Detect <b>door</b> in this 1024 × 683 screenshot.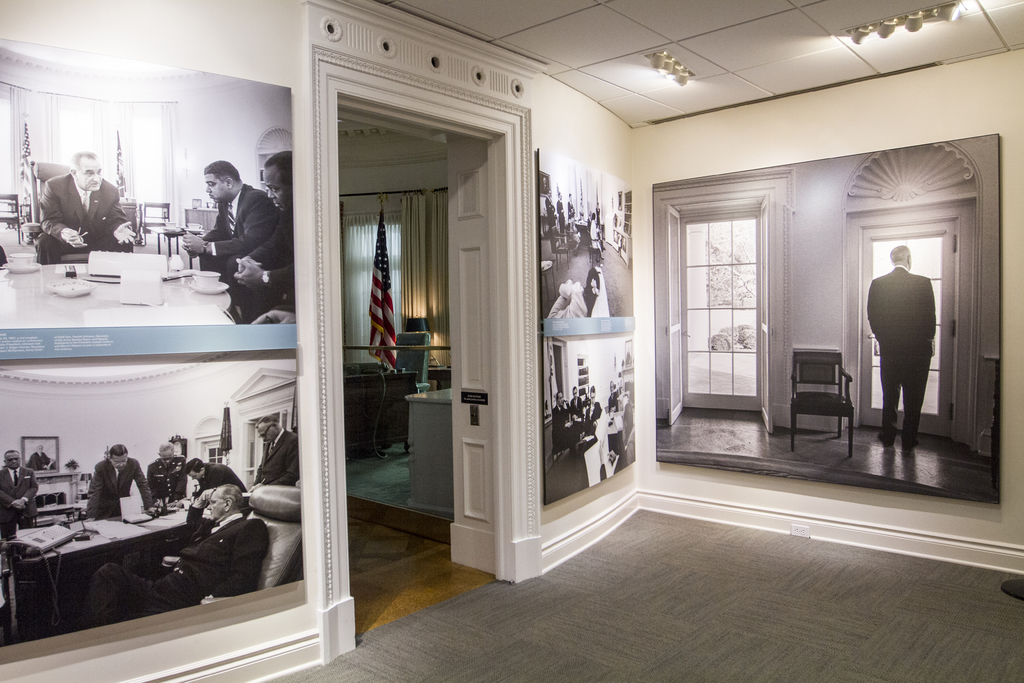
Detection: (left=438, top=138, right=513, bottom=575).
